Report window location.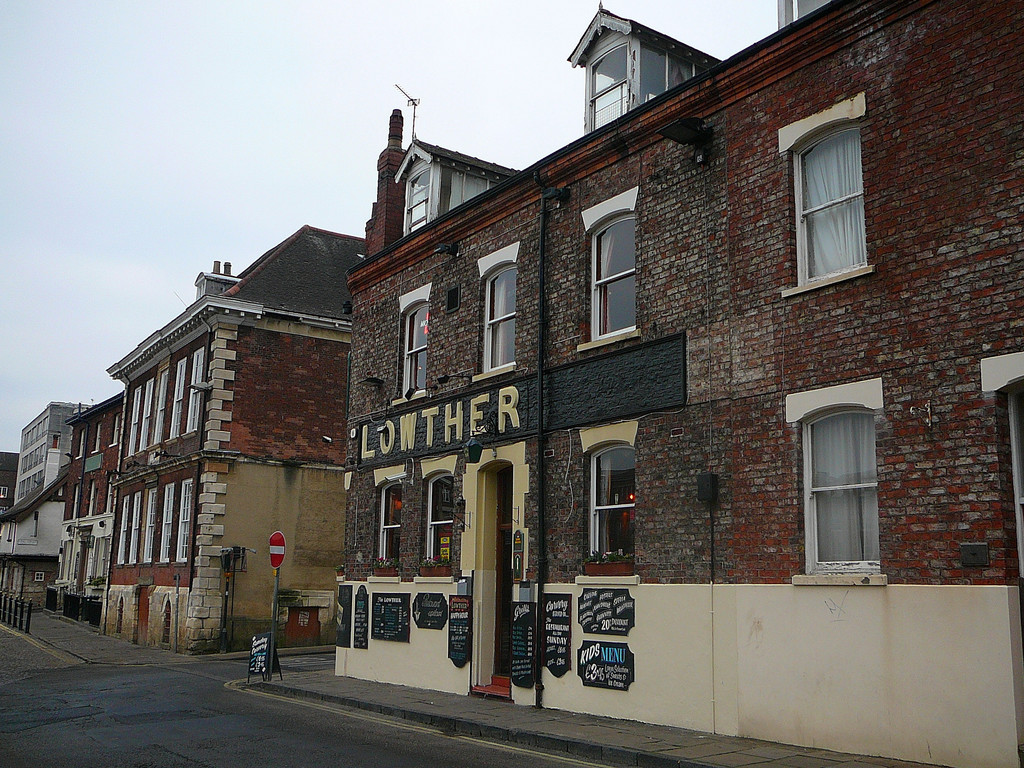
Report: [407,168,436,240].
